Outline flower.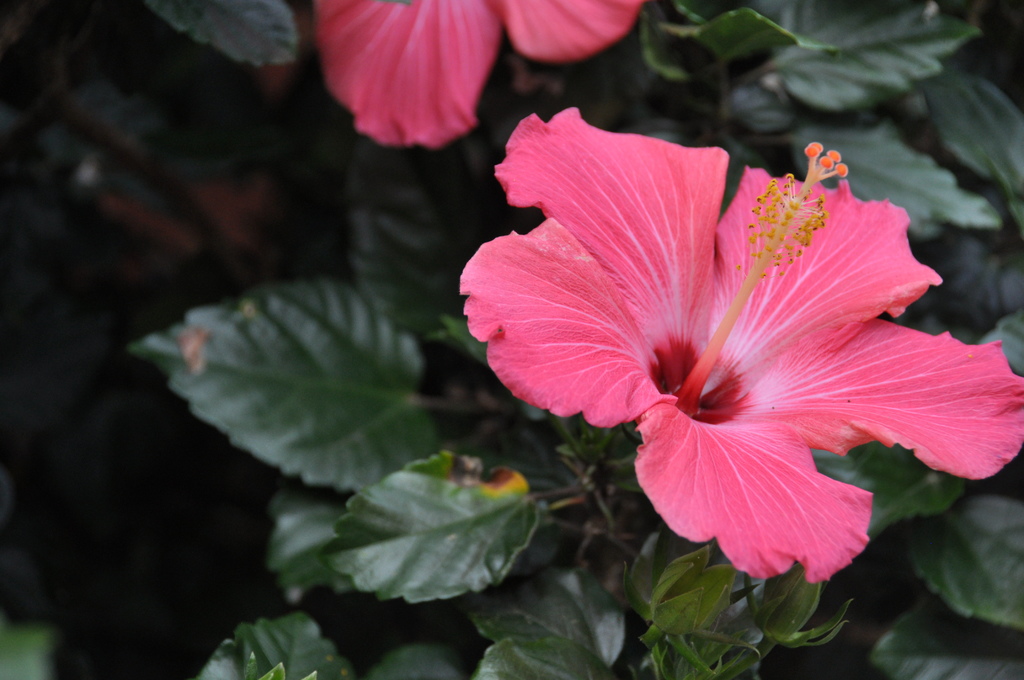
Outline: region(315, 0, 648, 148).
